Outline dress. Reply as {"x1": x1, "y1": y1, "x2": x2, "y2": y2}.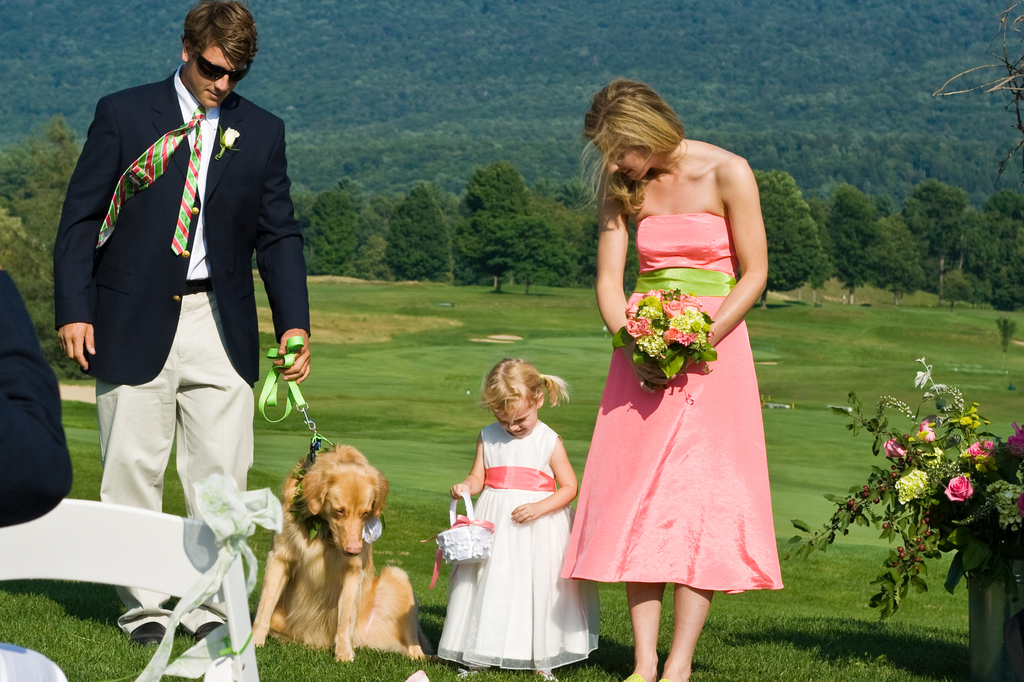
{"x1": 434, "y1": 420, "x2": 598, "y2": 670}.
